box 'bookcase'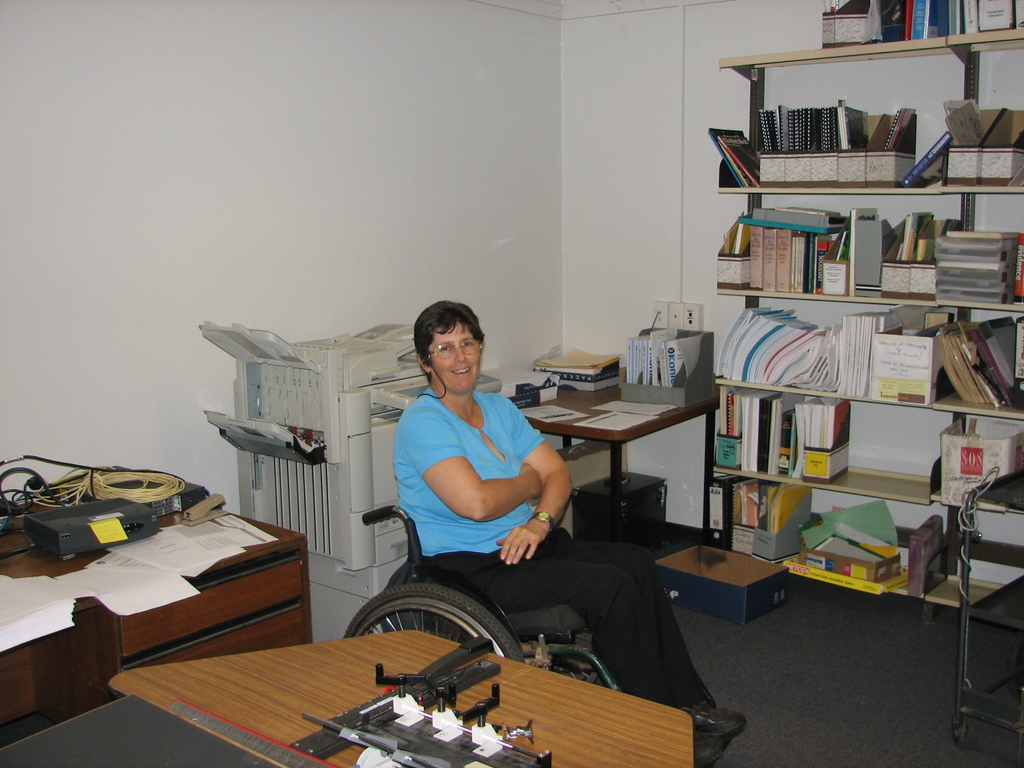
(682, 83, 1019, 566)
